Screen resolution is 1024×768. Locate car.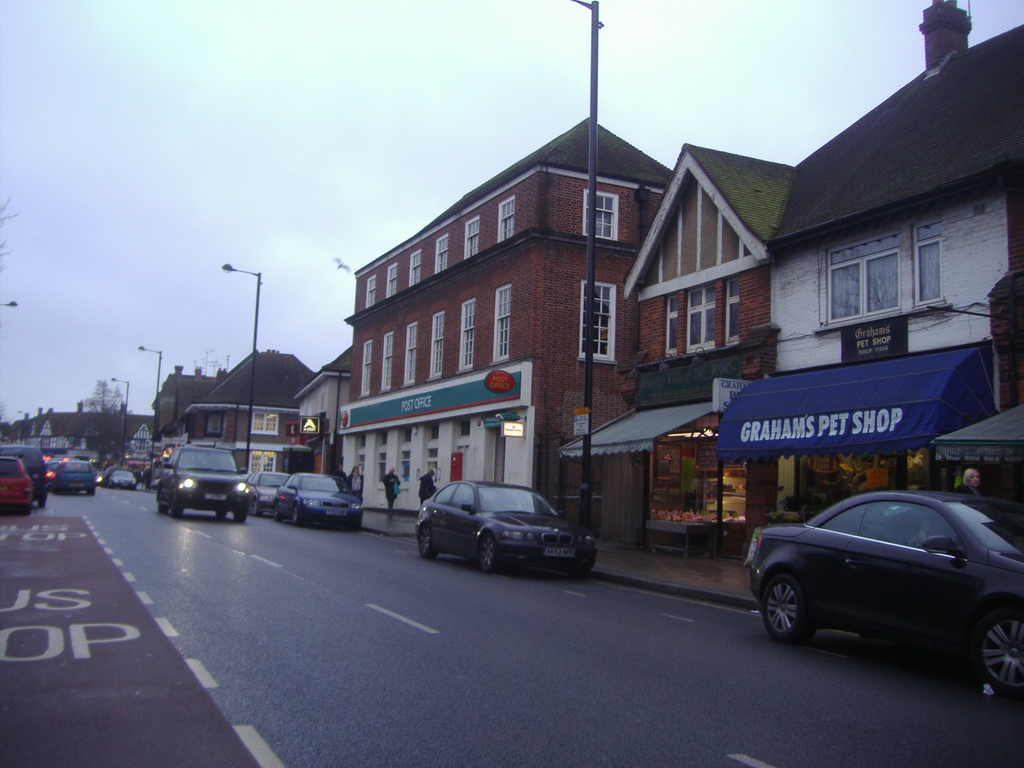
156, 447, 249, 518.
